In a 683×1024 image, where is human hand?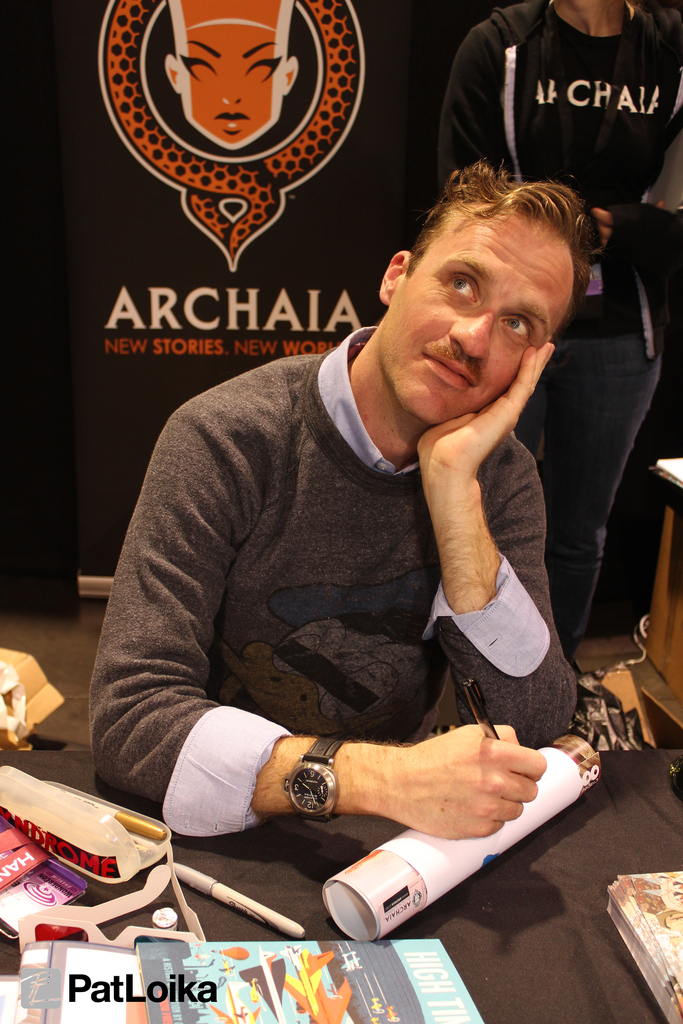
416:340:554:474.
